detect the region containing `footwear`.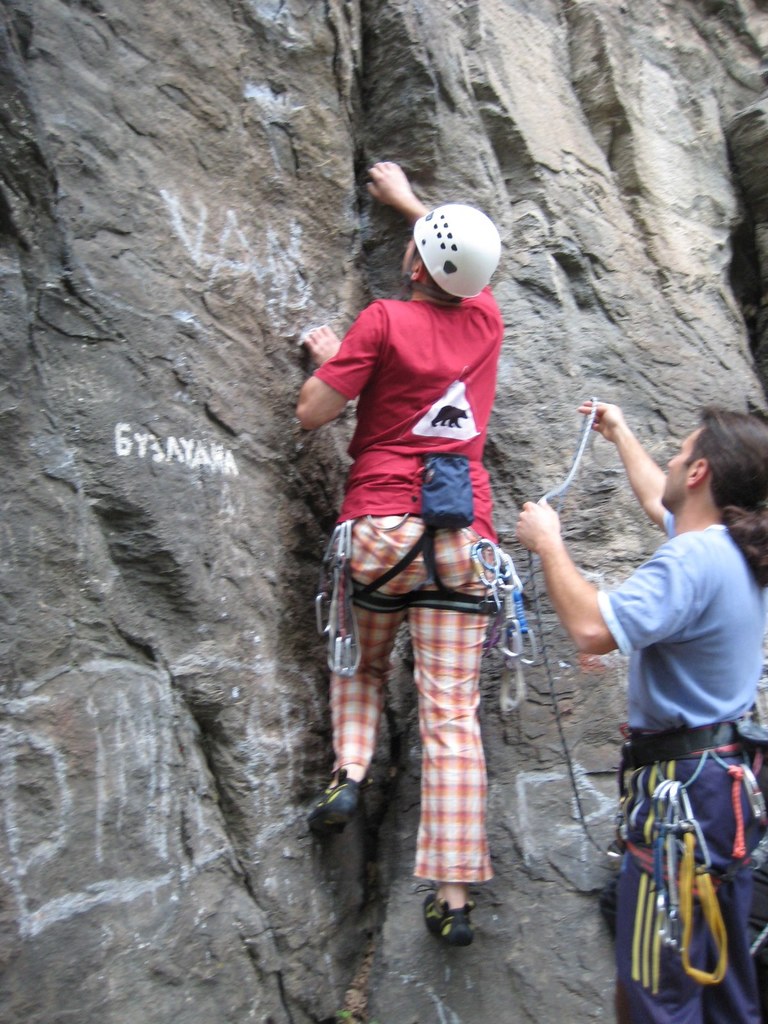
x1=305, y1=765, x2=364, y2=840.
